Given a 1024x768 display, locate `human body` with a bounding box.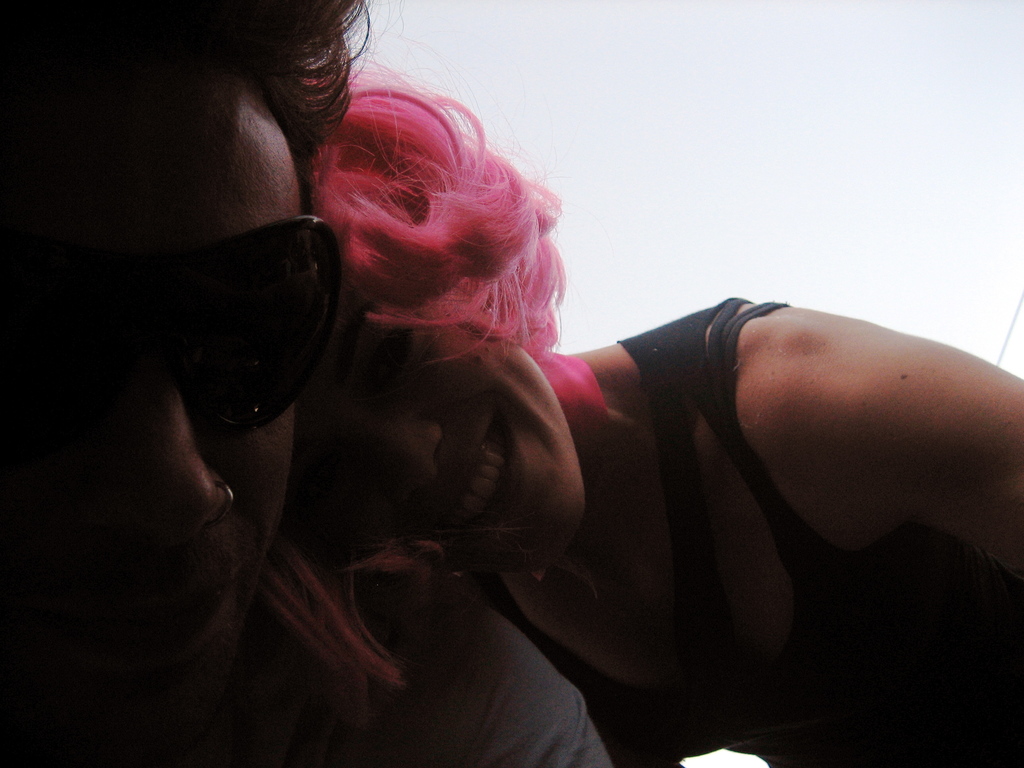
Located: 497/305/1022/767.
